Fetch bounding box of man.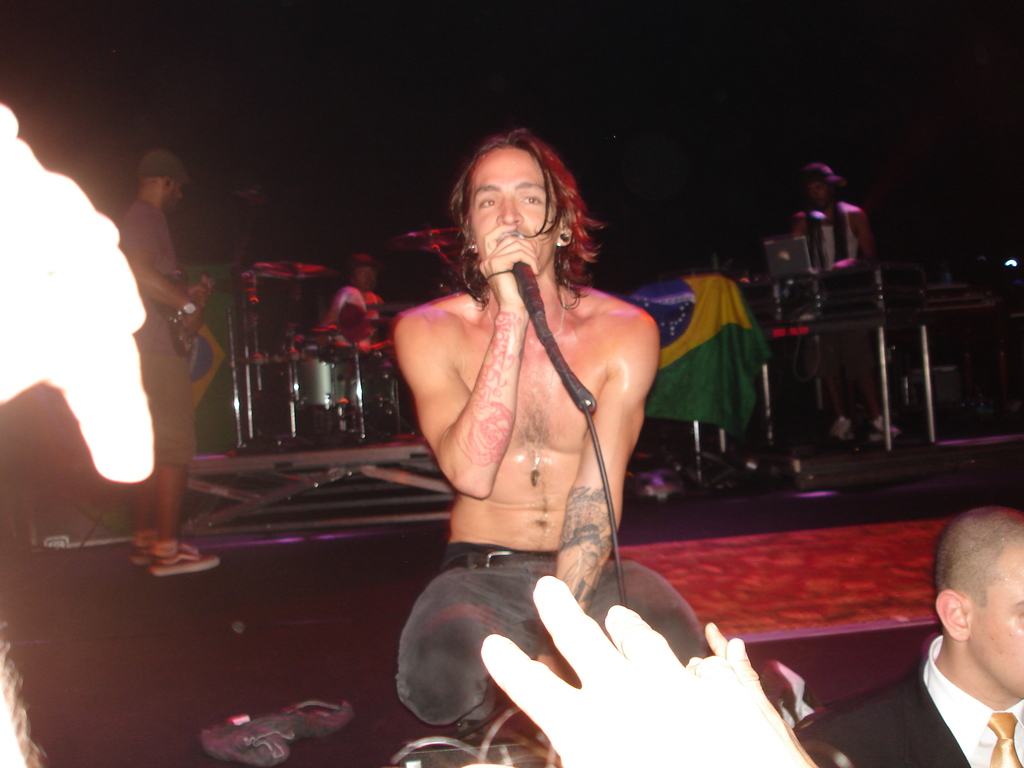
Bbox: locate(333, 256, 387, 342).
